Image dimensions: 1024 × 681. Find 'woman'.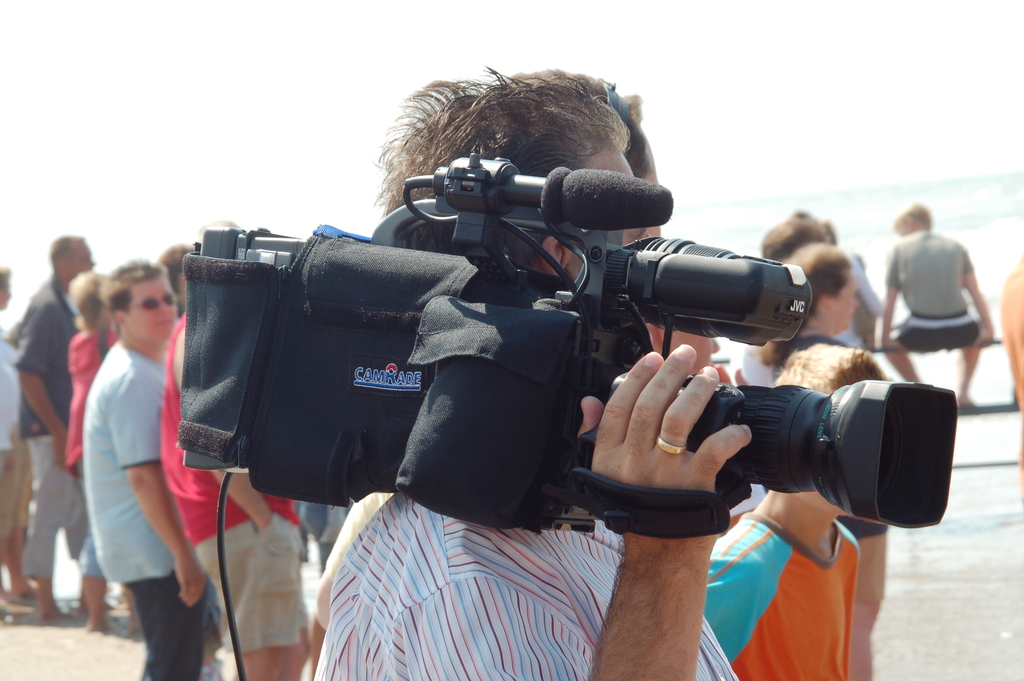
bbox=[751, 243, 872, 680].
